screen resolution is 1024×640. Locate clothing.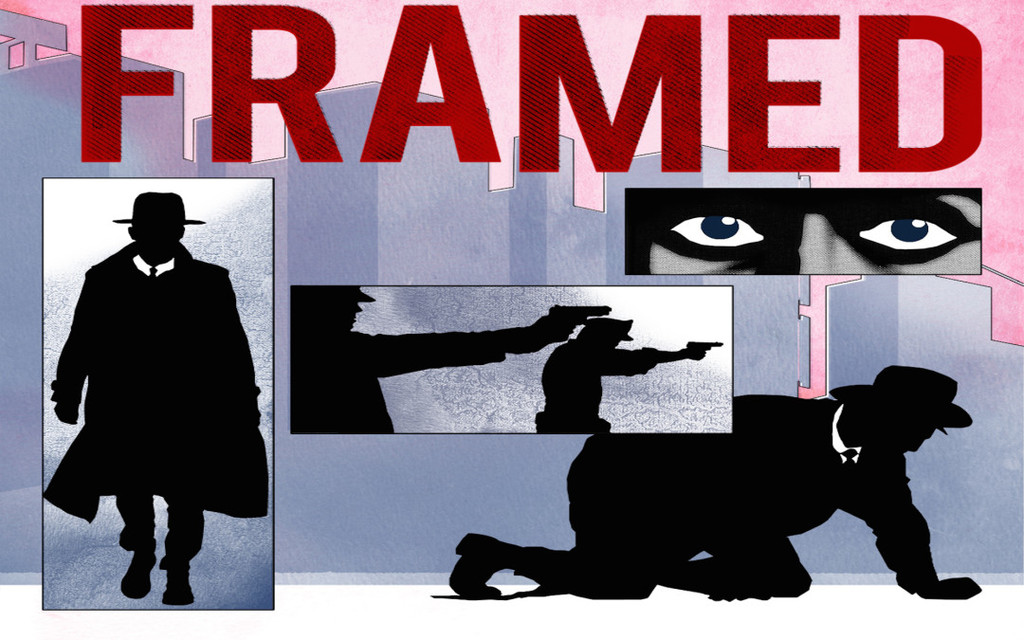
Rect(539, 344, 652, 431).
